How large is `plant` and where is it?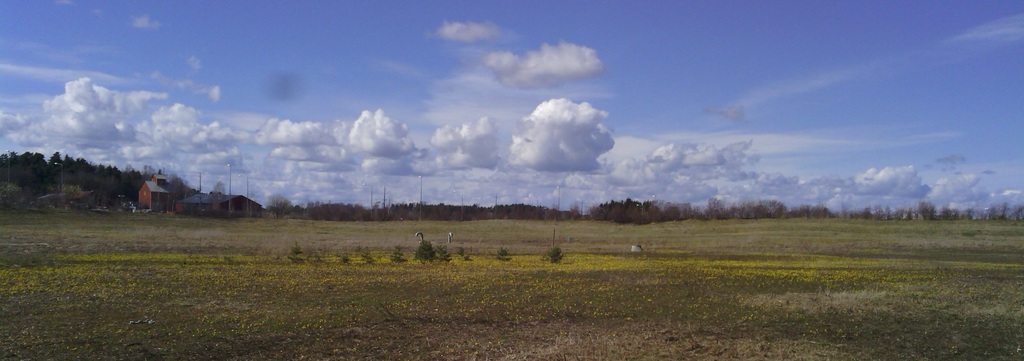
Bounding box: (410, 240, 438, 265).
